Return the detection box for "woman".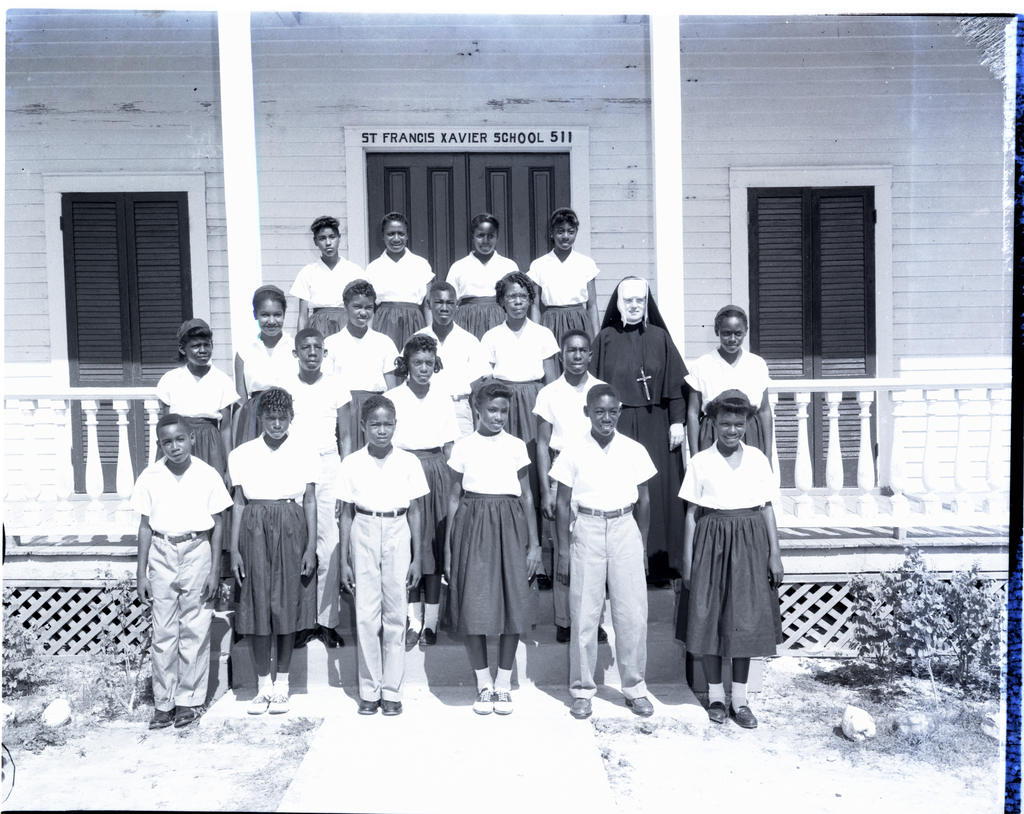
bbox=[436, 377, 545, 718].
